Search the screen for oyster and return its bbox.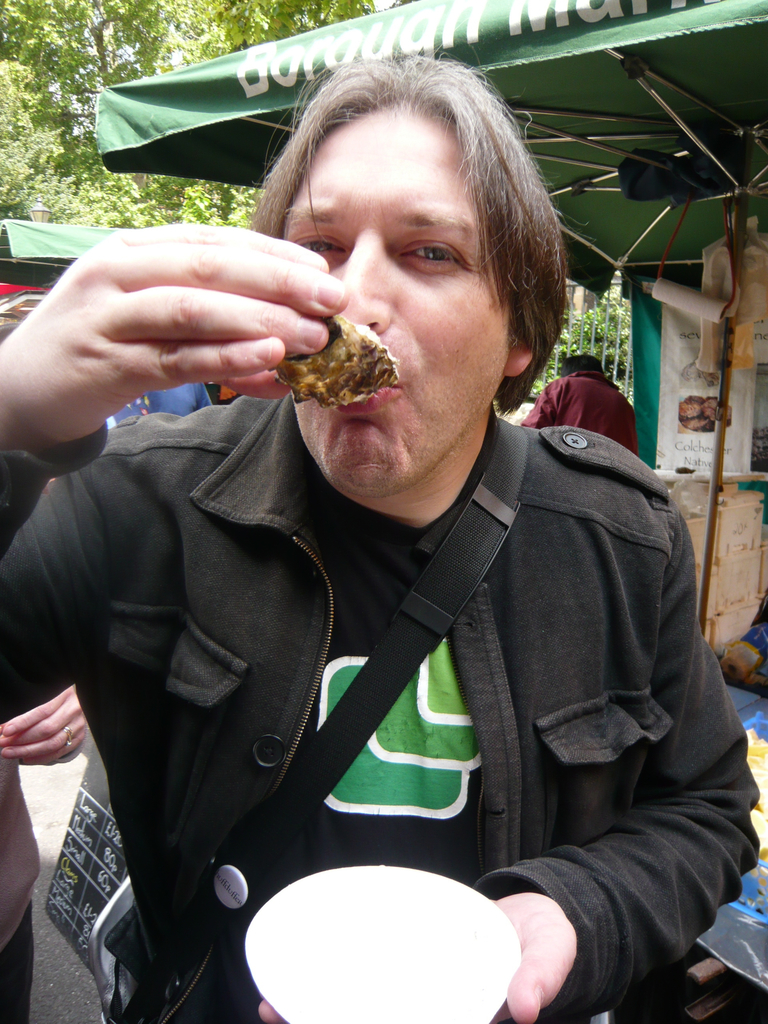
Found: crop(284, 287, 405, 406).
